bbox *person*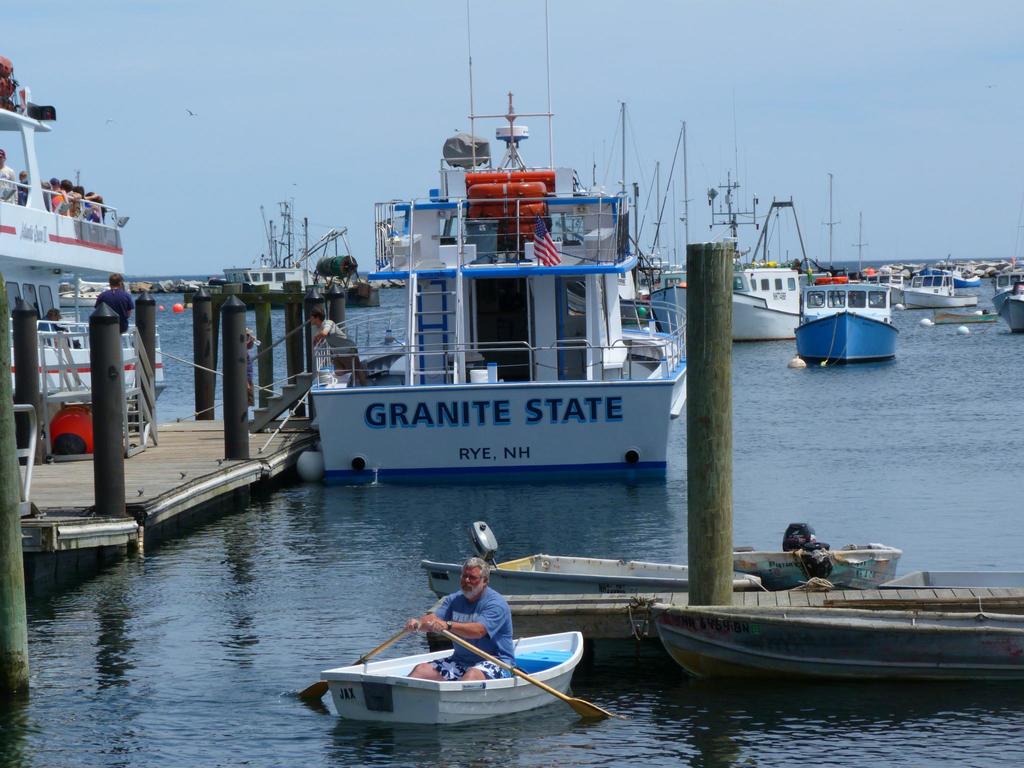
select_region(420, 558, 505, 702)
